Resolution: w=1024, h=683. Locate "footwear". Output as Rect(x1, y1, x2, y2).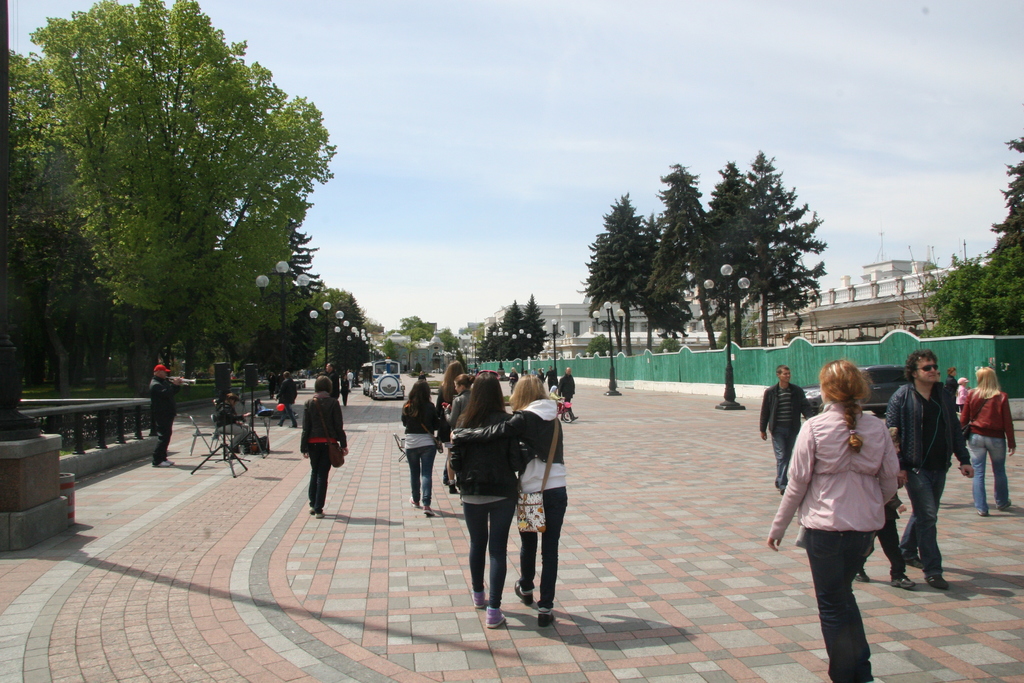
Rect(424, 504, 430, 516).
